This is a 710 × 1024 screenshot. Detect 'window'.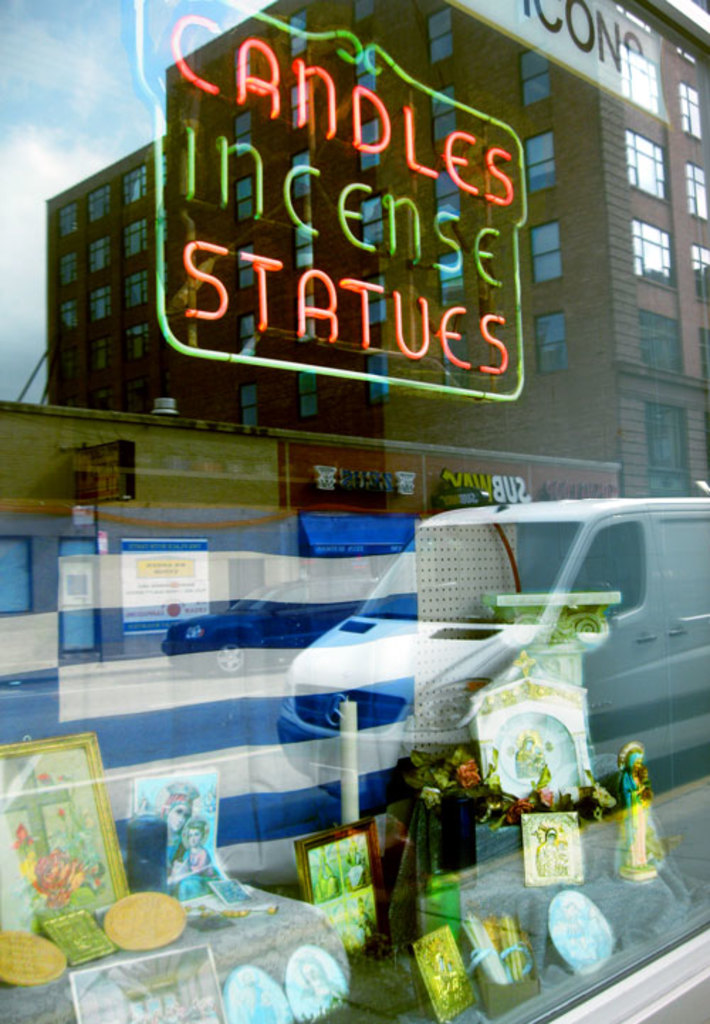
{"x1": 425, "y1": 4, "x2": 452, "y2": 67}.
